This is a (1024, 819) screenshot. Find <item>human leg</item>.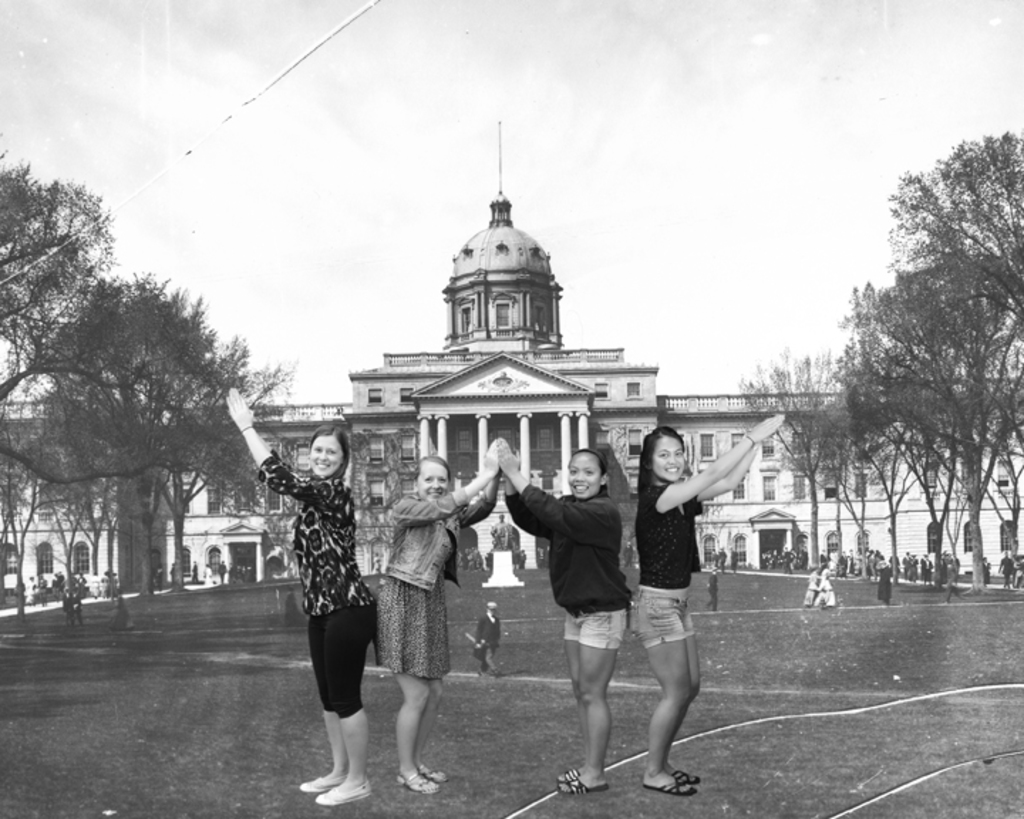
Bounding box: <region>569, 614, 614, 801</region>.
